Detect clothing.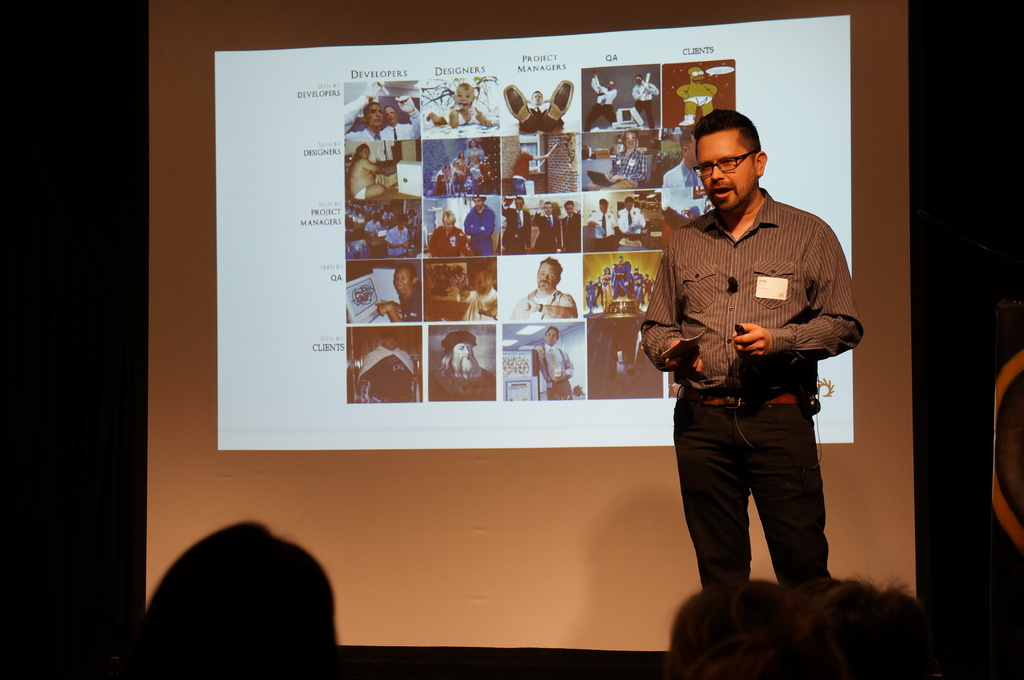
Detected at pyautogui.locateOnScreen(649, 155, 861, 573).
